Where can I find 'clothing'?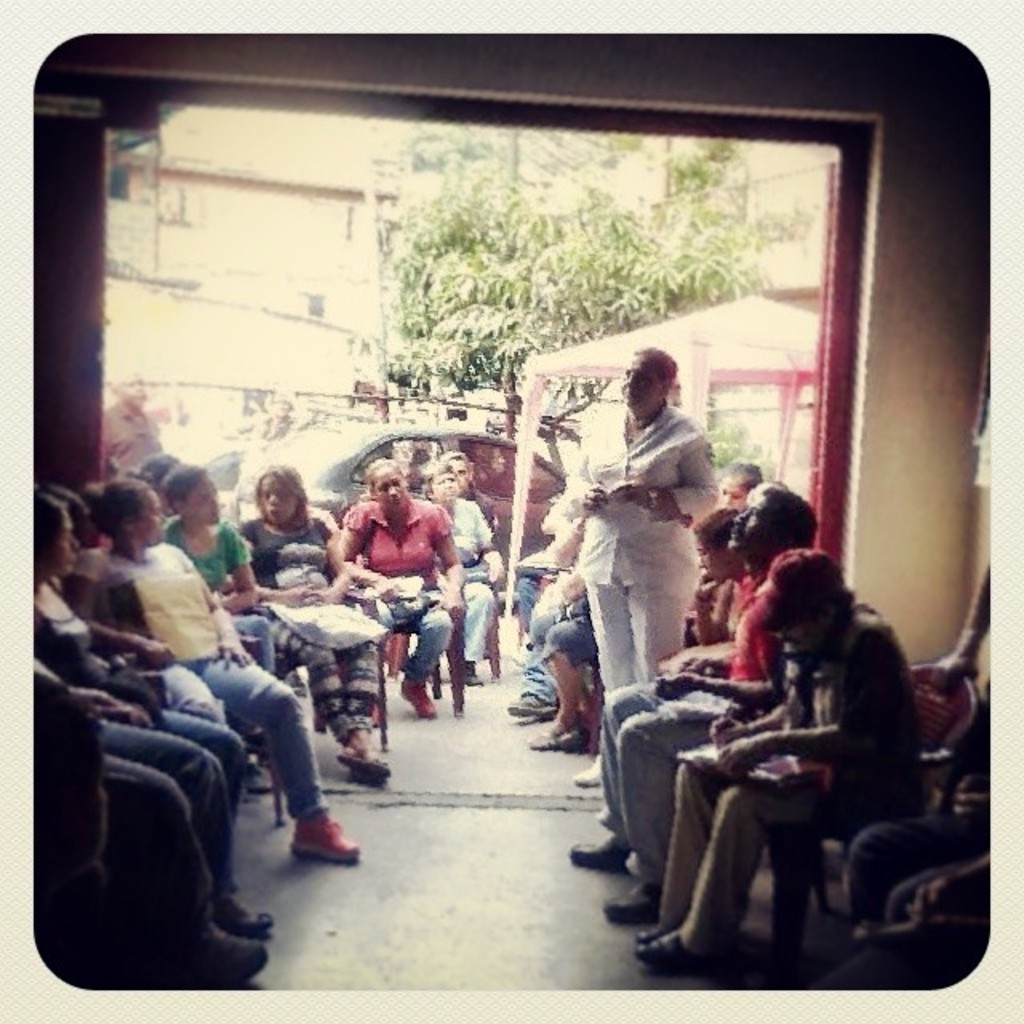
You can find it at detection(134, 550, 315, 829).
